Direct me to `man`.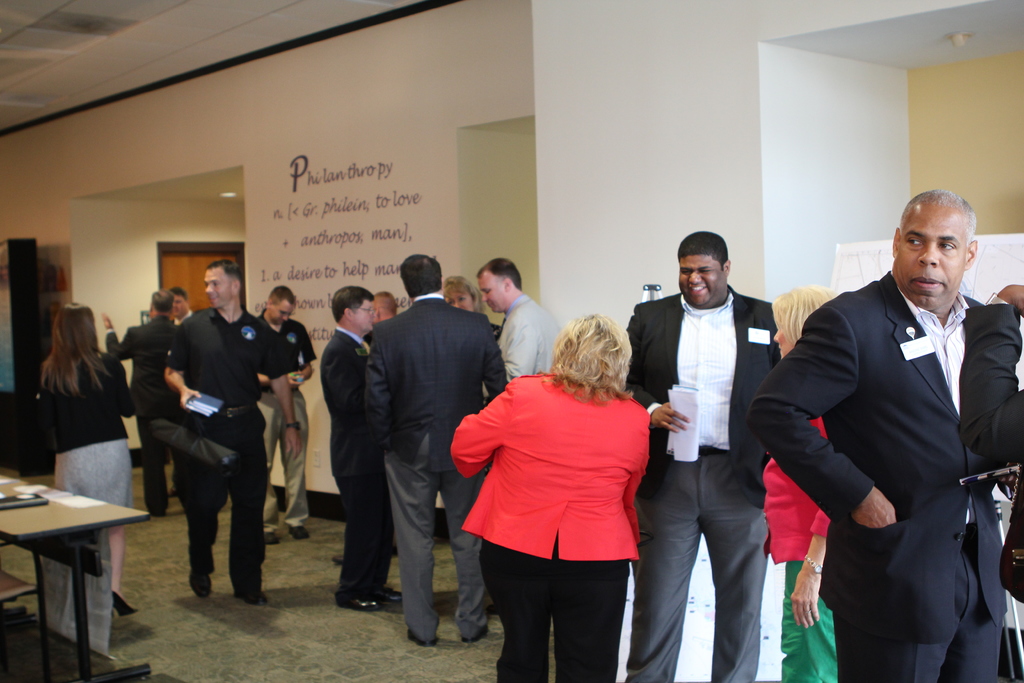
Direction: detection(779, 155, 1023, 670).
